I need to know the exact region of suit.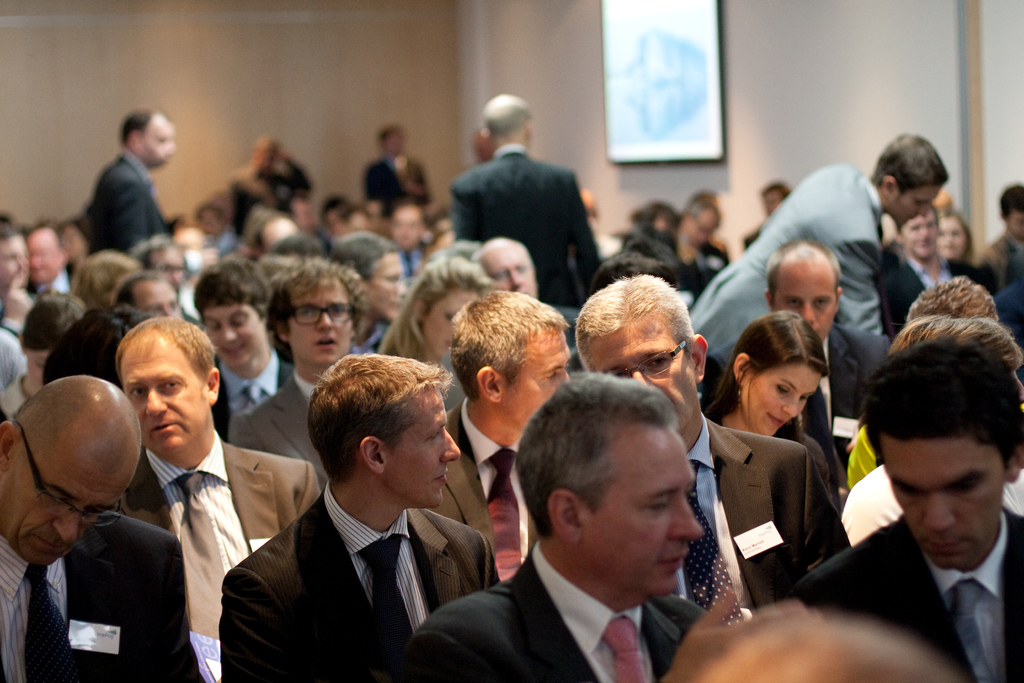
Region: bbox(207, 352, 296, 434).
